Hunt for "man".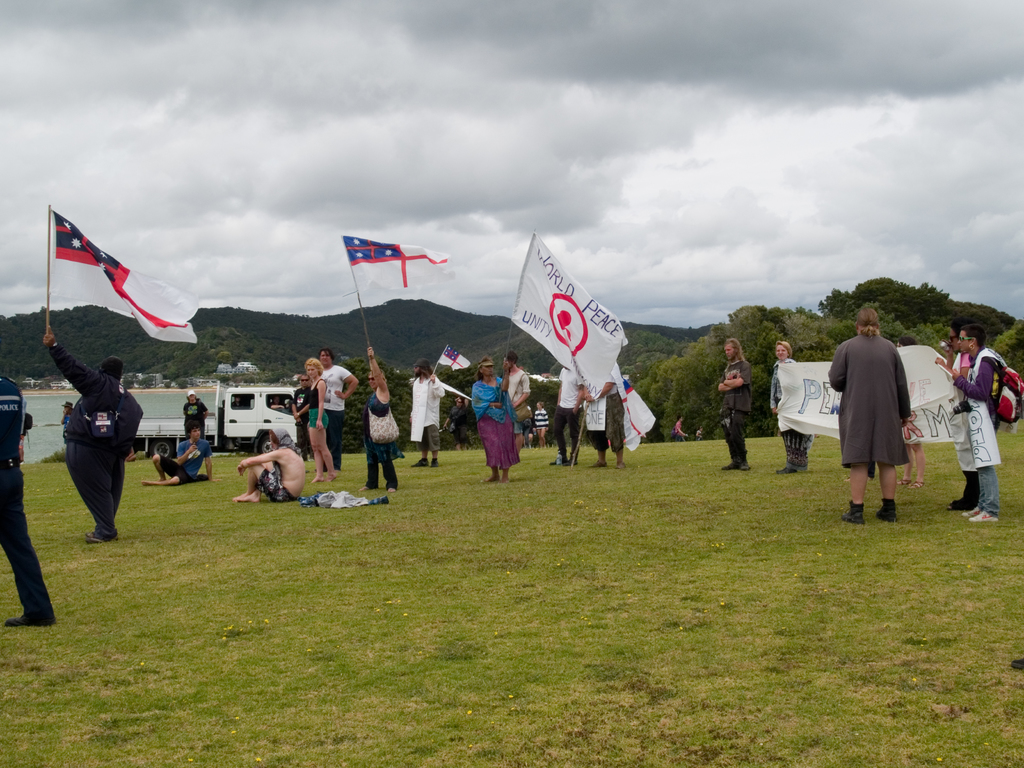
Hunted down at 668/414/687/444.
